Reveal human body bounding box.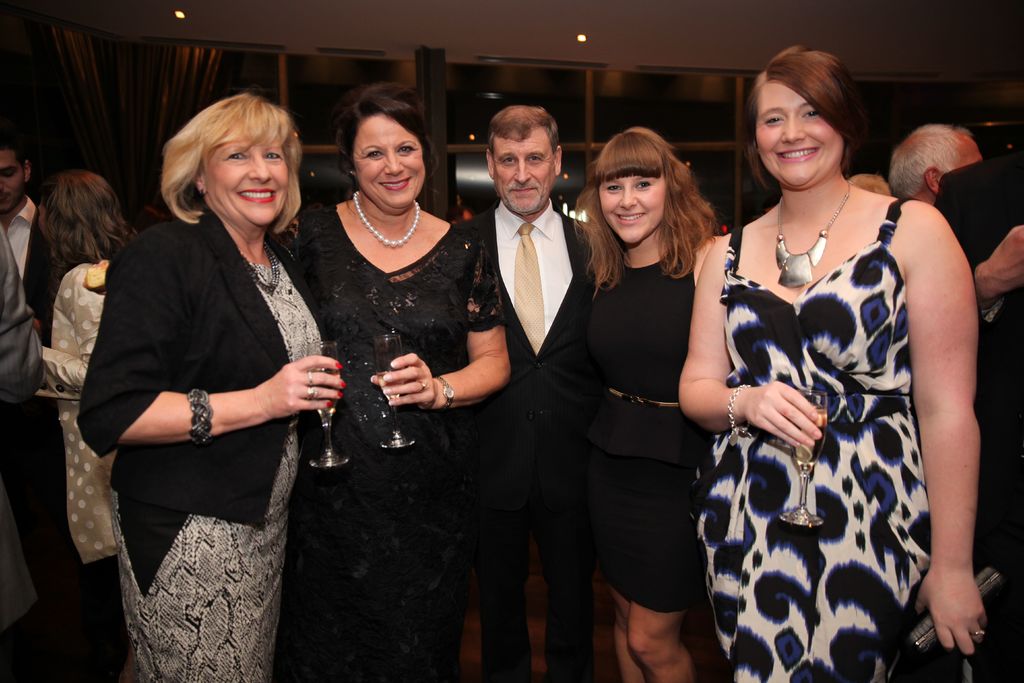
Revealed: 675,40,994,682.
